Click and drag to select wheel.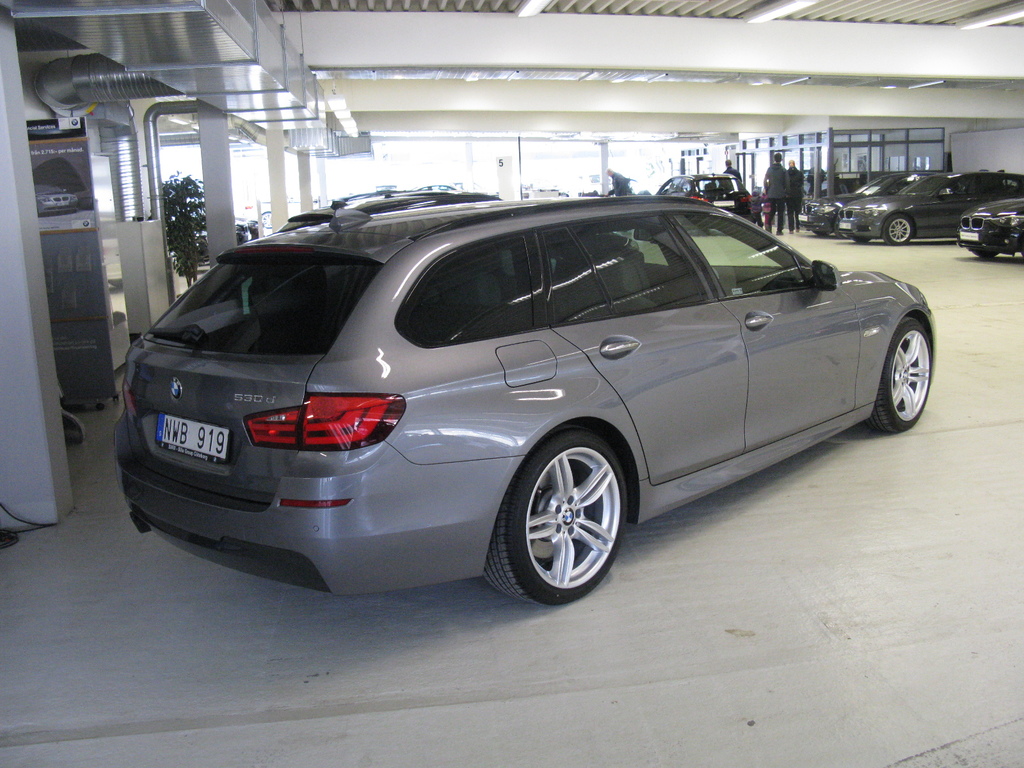
Selection: BBox(885, 214, 911, 246).
